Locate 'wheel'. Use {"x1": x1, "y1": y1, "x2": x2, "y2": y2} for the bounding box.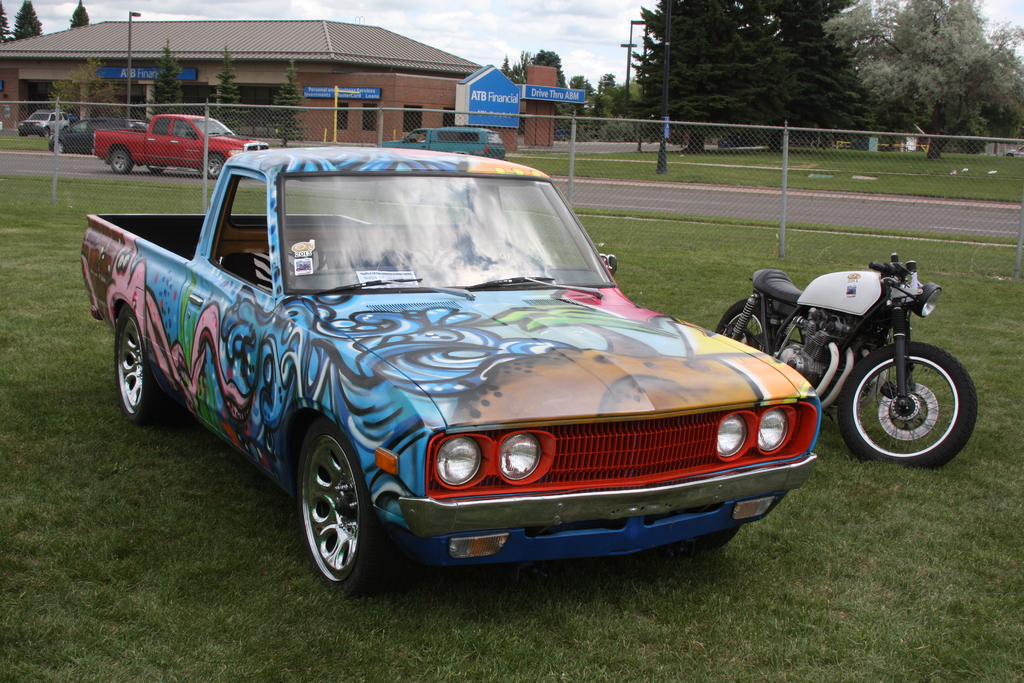
{"x1": 44, "y1": 123, "x2": 51, "y2": 142}.
